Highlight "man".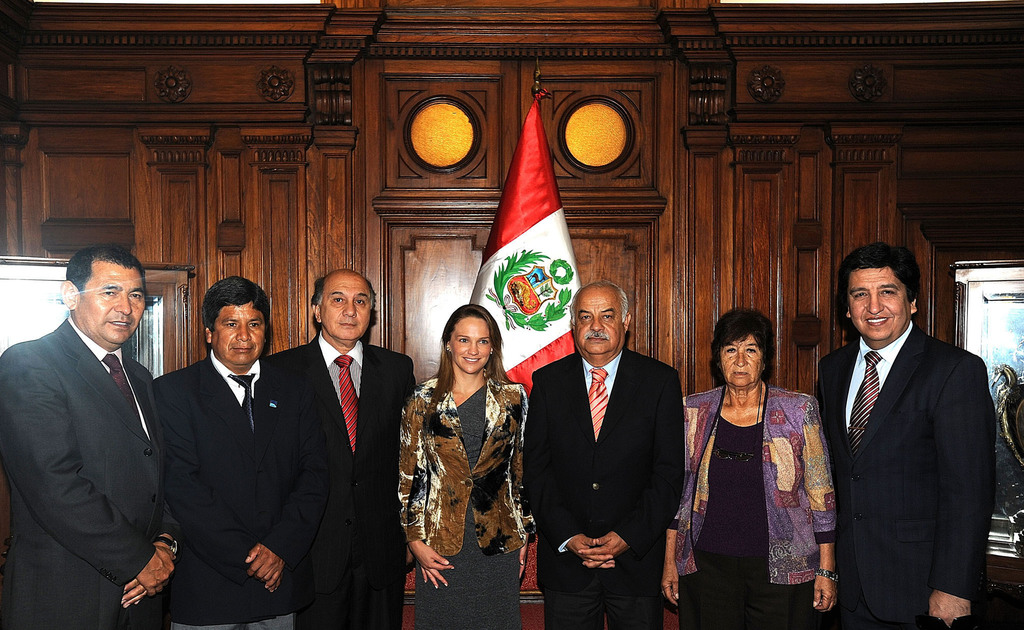
Highlighted region: rect(813, 243, 996, 629).
